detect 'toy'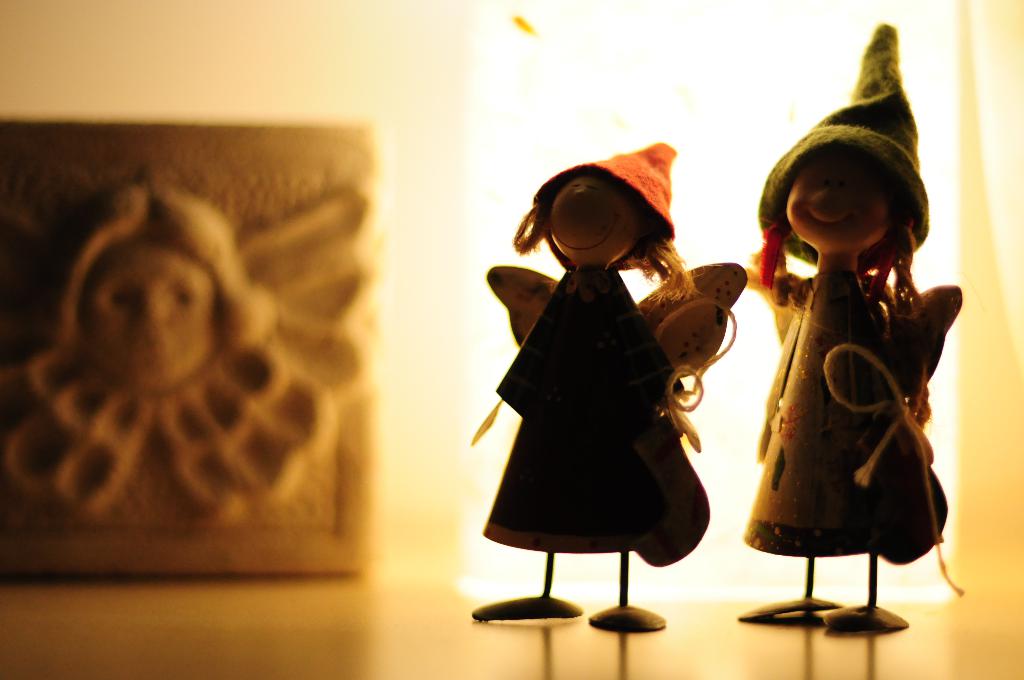
470,142,748,634
